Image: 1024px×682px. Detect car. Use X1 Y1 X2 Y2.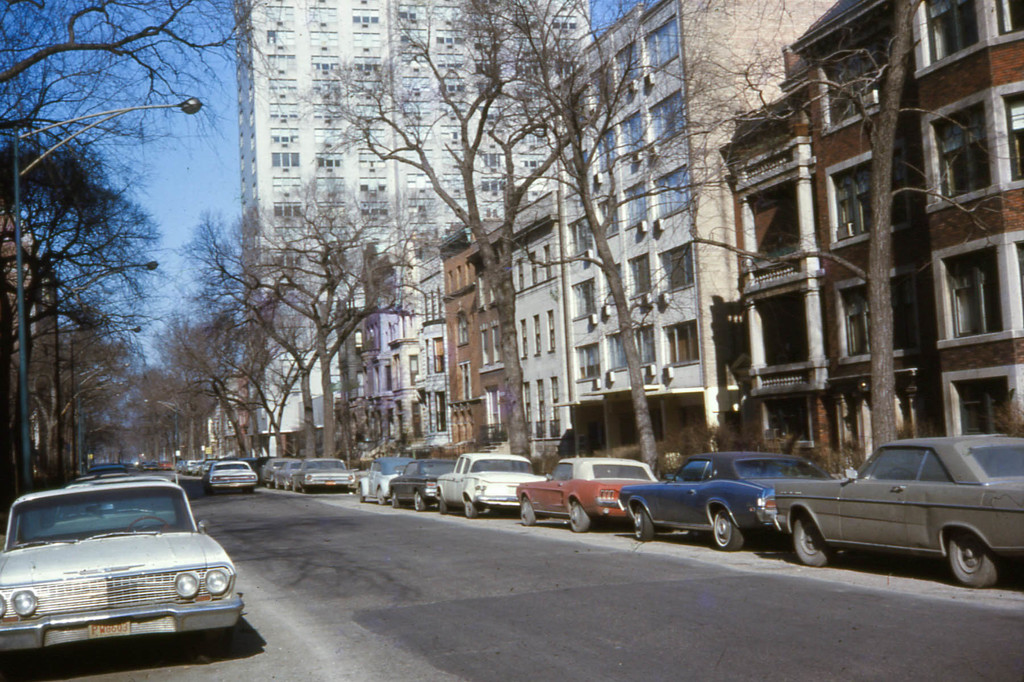
618 450 834 543.
